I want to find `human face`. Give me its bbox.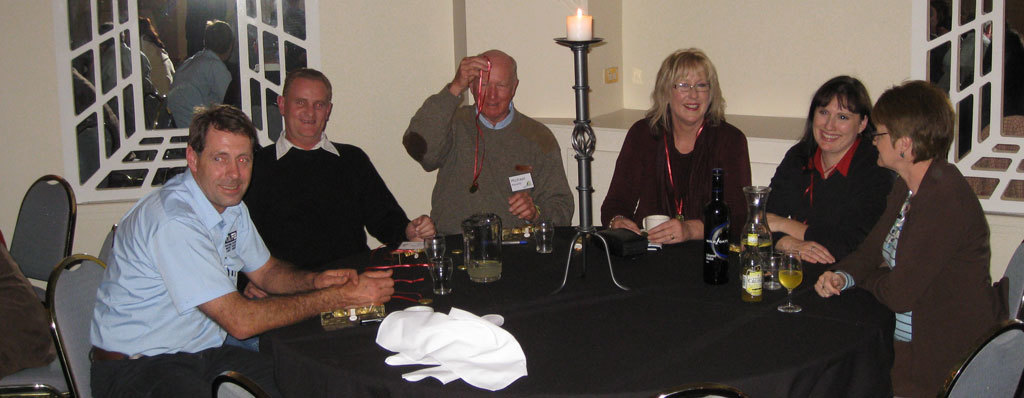
(669, 72, 709, 120).
